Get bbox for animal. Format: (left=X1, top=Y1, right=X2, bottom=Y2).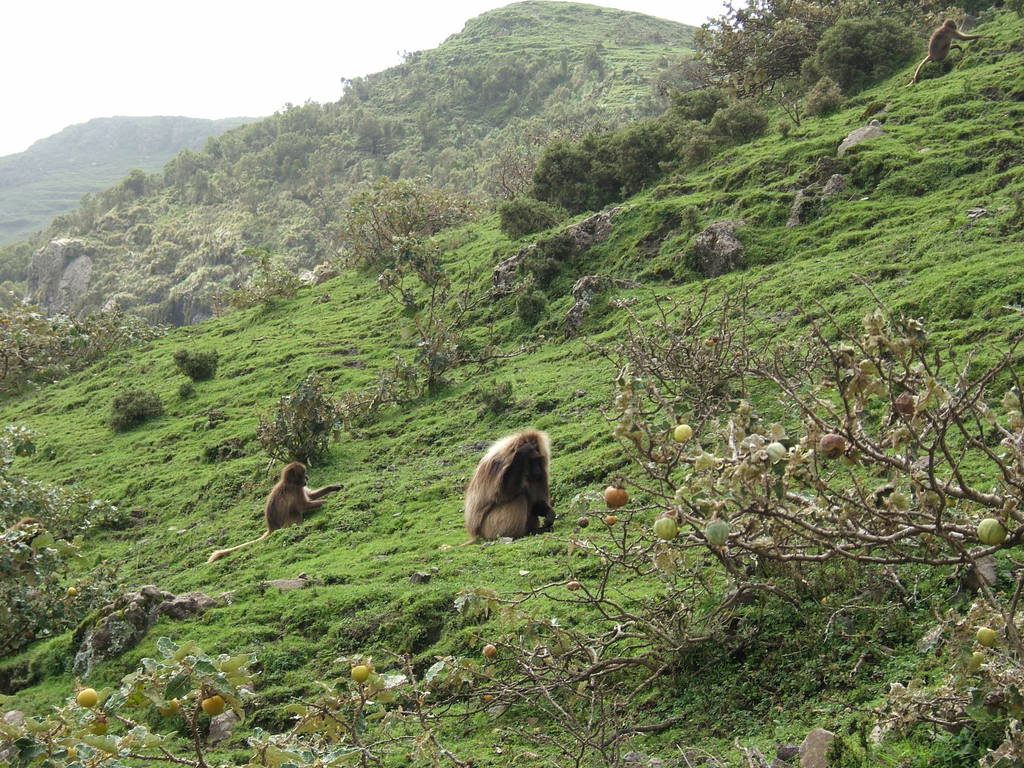
(left=908, top=16, right=985, bottom=84).
